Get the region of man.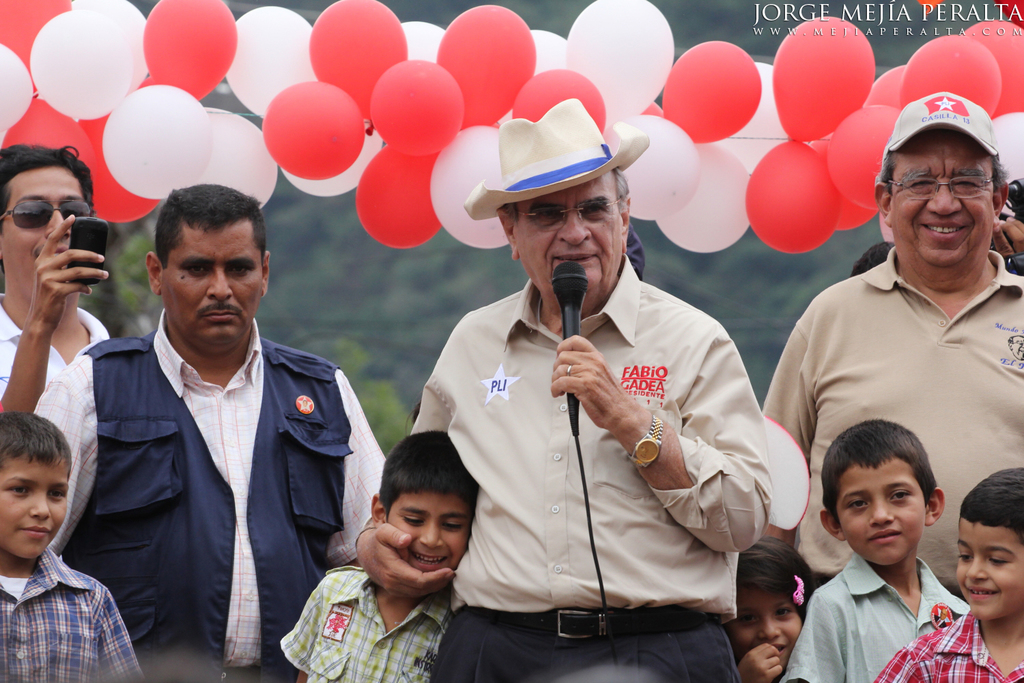
box(357, 96, 771, 682).
